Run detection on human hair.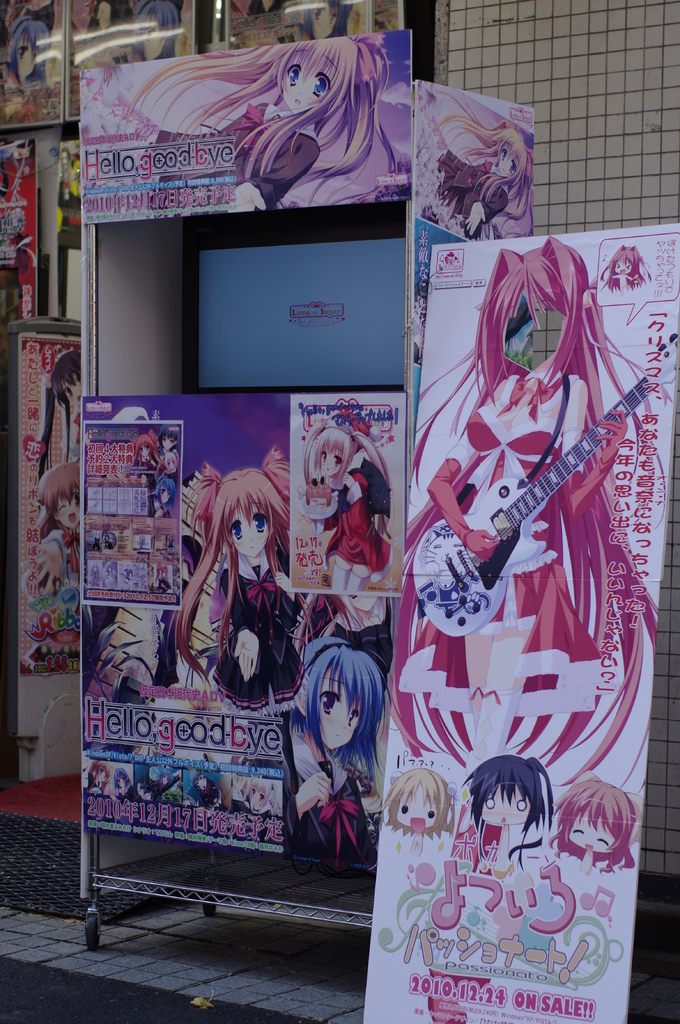
Result: 573,768,644,842.
